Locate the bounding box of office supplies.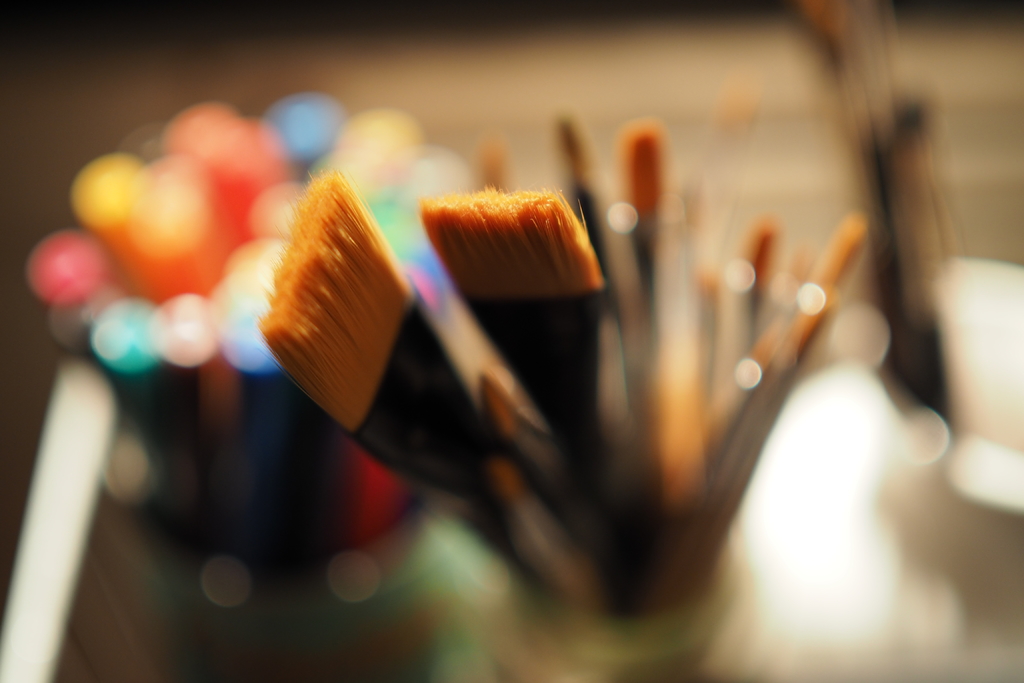
Bounding box: [left=265, top=183, right=495, bottom=514].
